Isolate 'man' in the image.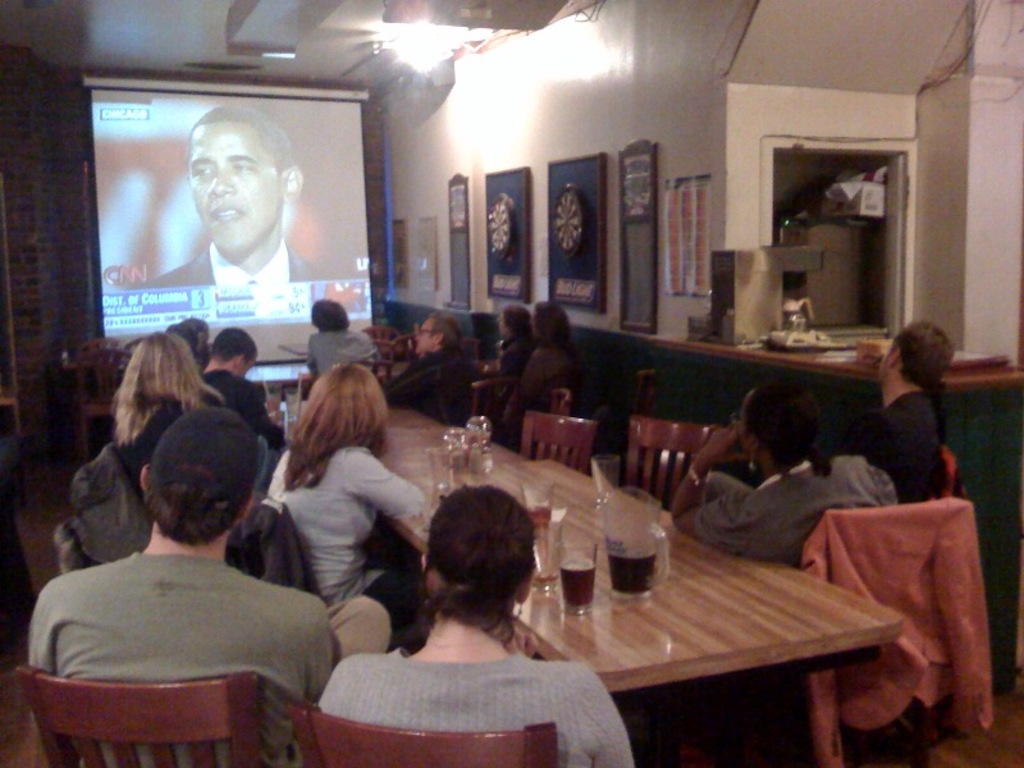
Isolated region: box=[198, 324, 285, 445].
